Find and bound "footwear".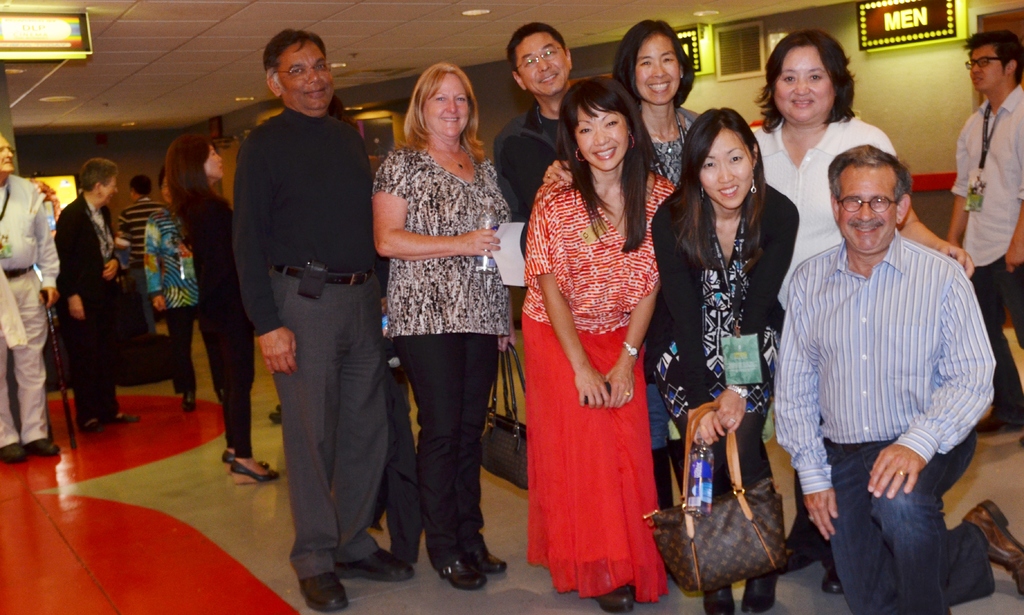
Bound: {"left": 977, "top": 397, "right": 1023, "bottom": 430}.
